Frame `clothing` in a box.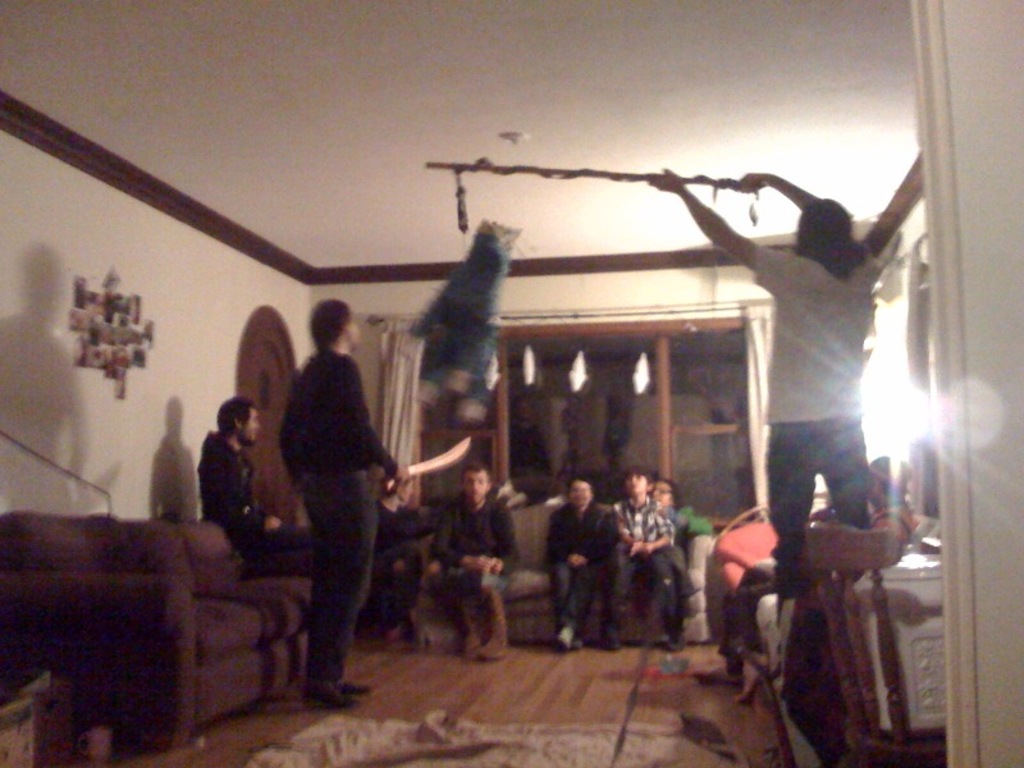
x1=620 y1=474 x2=691 y2=645.
